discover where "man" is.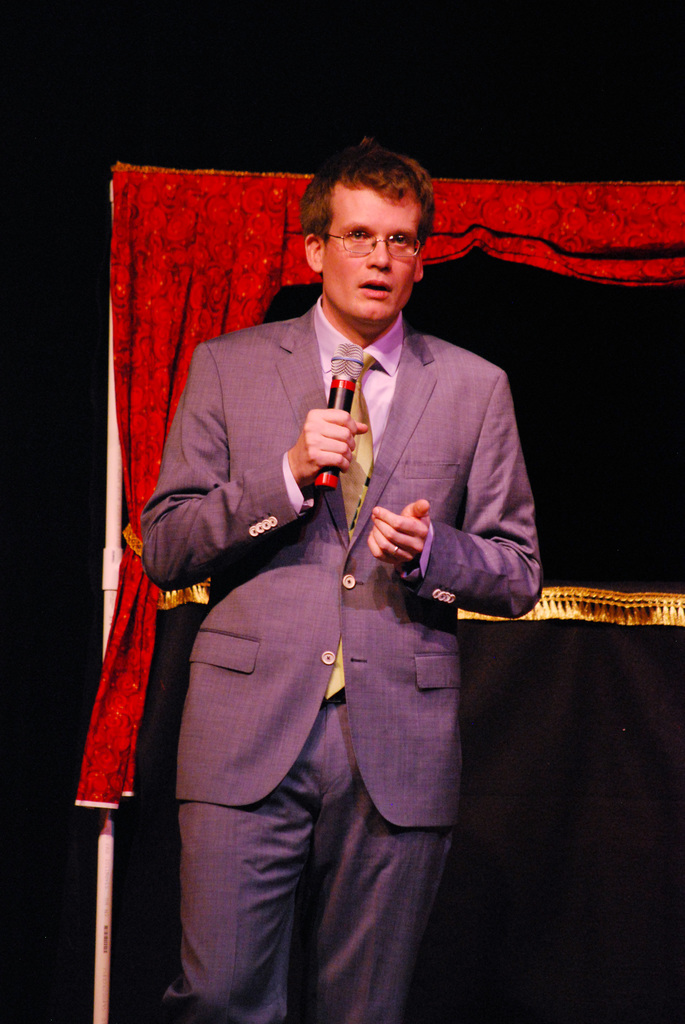
Discovered at Rect(130, 137, 542, 1023).
